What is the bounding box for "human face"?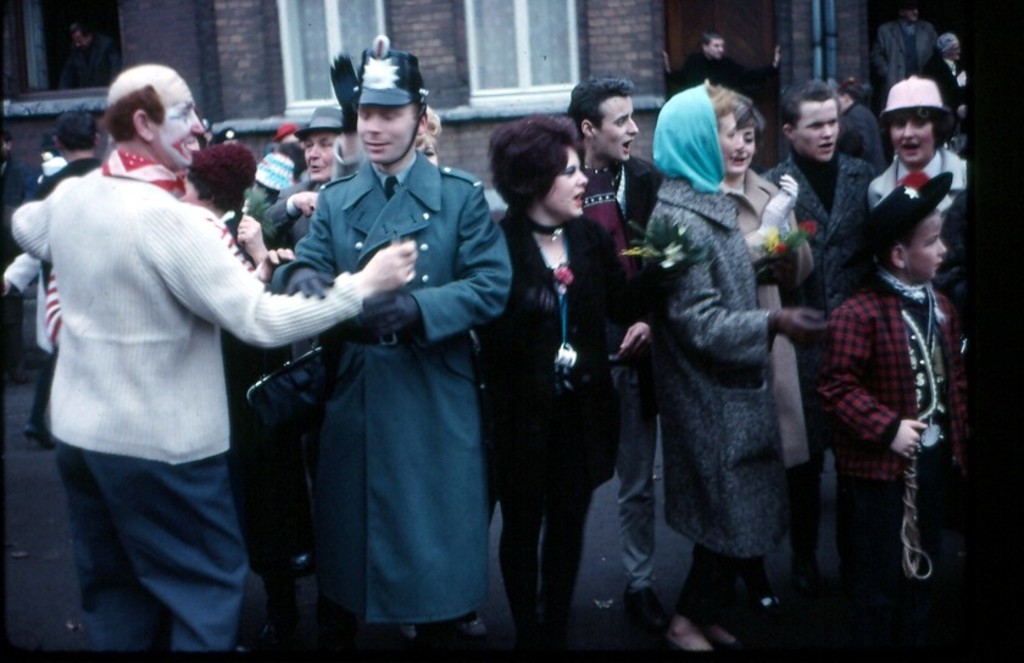
597/90/640/160.
